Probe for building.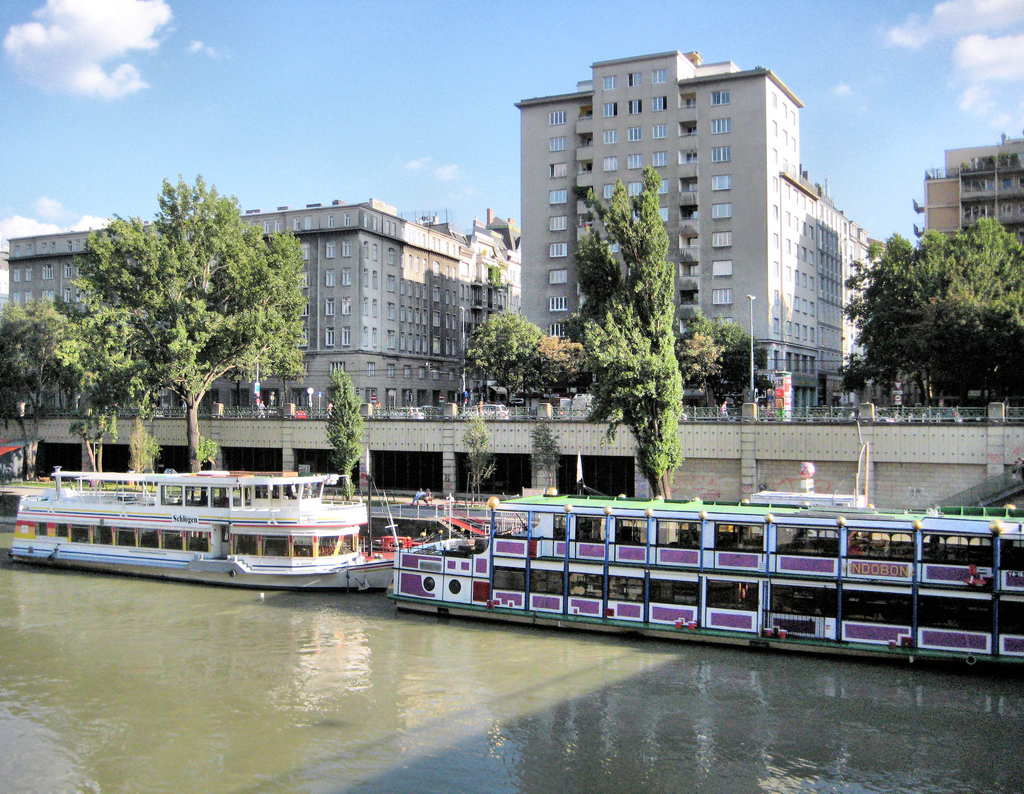
Probe result: BBox(0, 197, 472, 418).
